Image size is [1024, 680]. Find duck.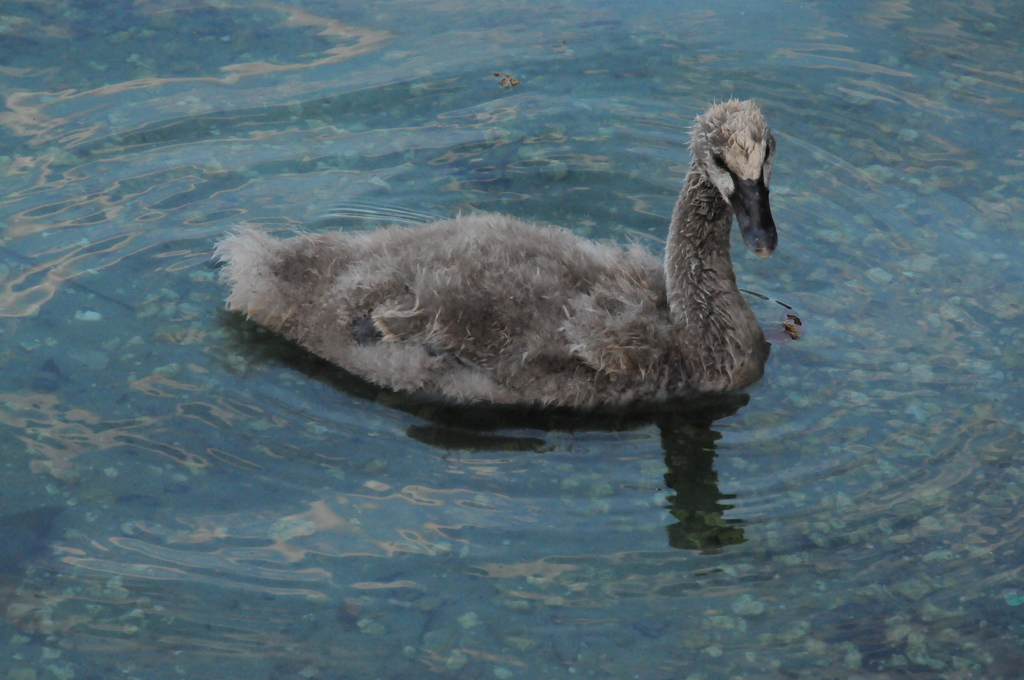
detection(228, 93, 801, 438).
